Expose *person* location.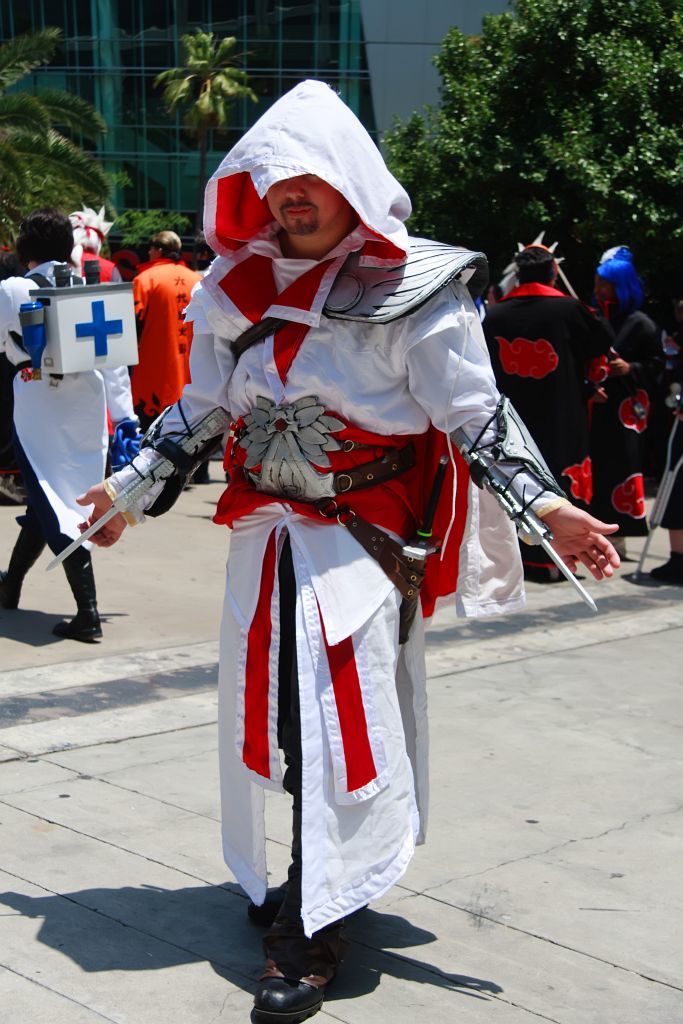
Exposed at detection(477, 241, 610, 583).
